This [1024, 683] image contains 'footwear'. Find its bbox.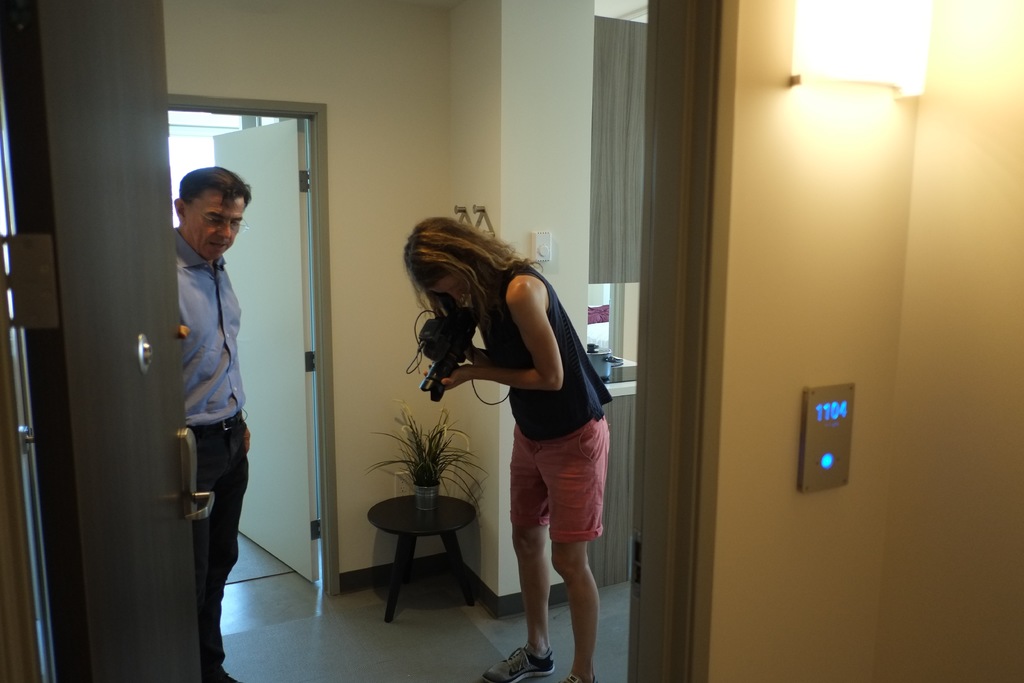
region(480, 641, 556, 682).
